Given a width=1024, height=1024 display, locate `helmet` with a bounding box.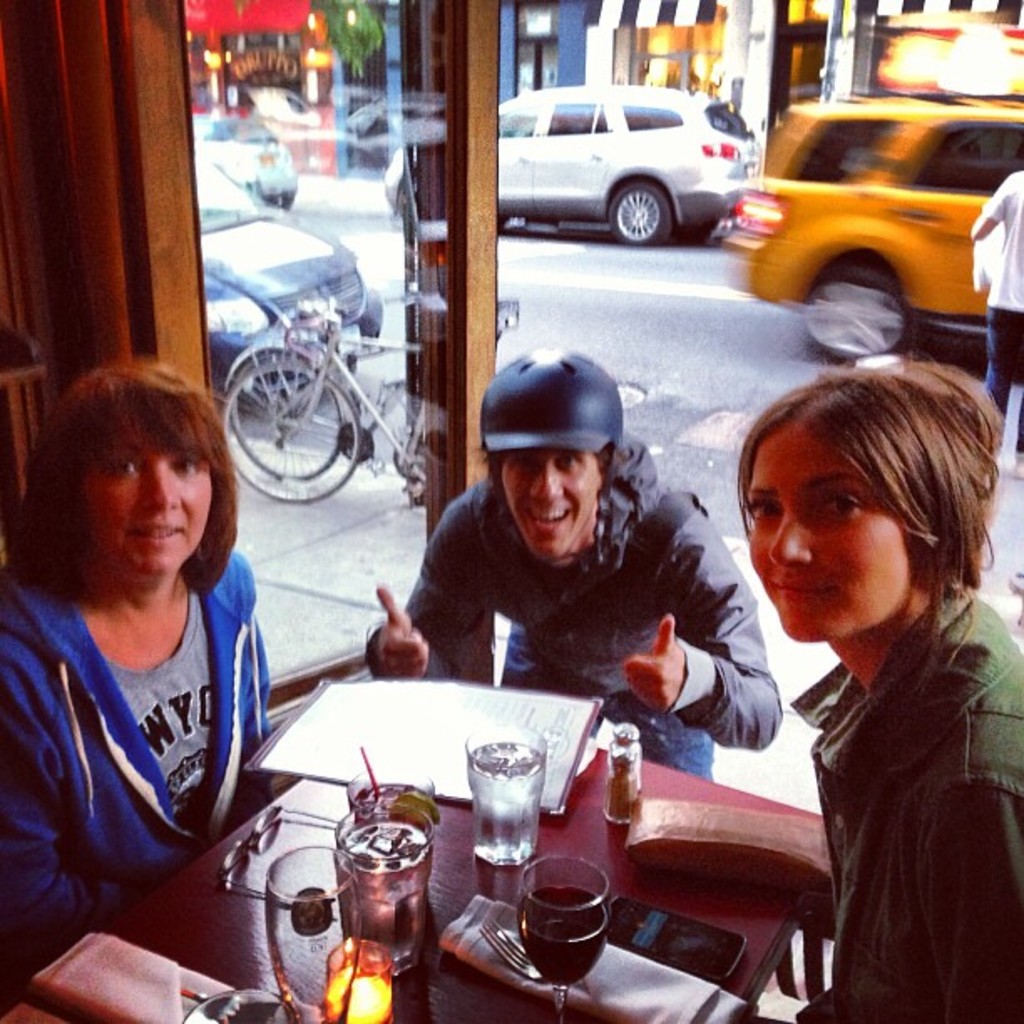
Located: (475, 345, 622, 577).
